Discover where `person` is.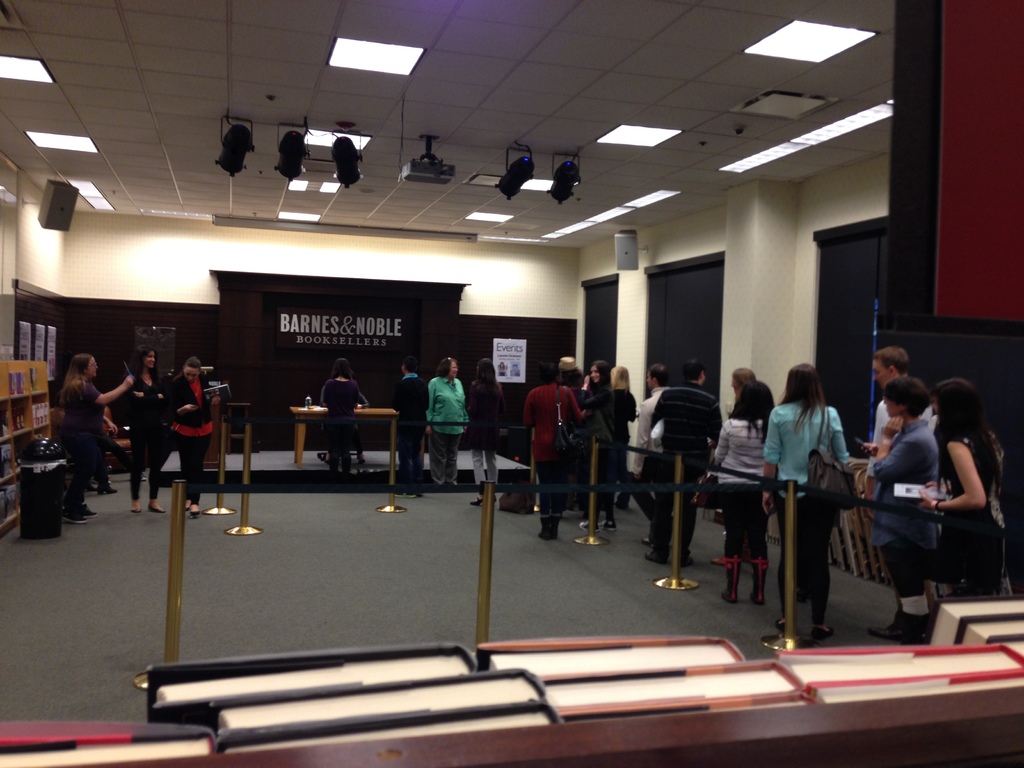
Discovered at <region>863, 368, 929, 646</region>.
